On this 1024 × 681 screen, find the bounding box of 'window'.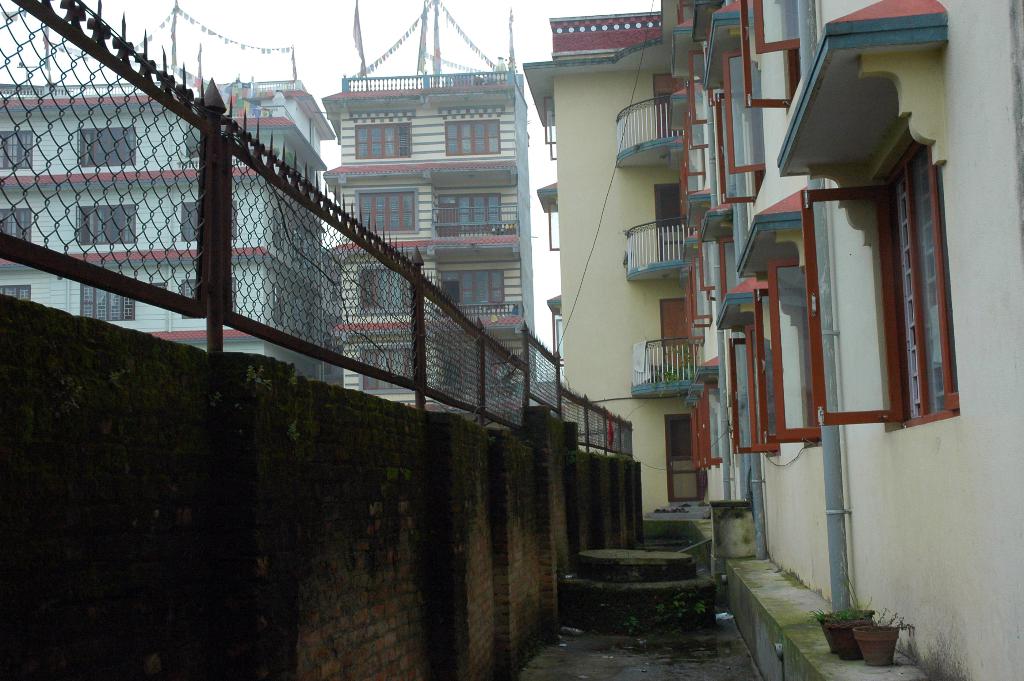
Bounding box: [left=714, top=45, right=765, bottom=206].
